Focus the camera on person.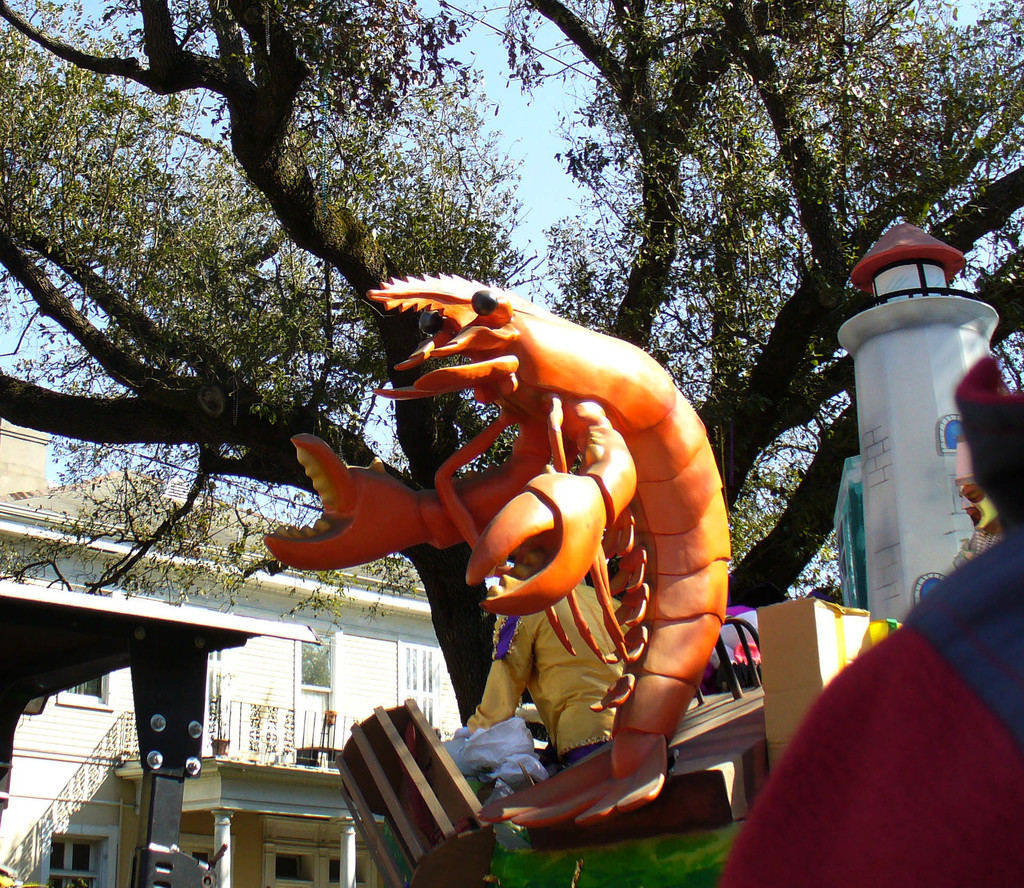
Focus region: crop(719, 342, 1023, 887).
